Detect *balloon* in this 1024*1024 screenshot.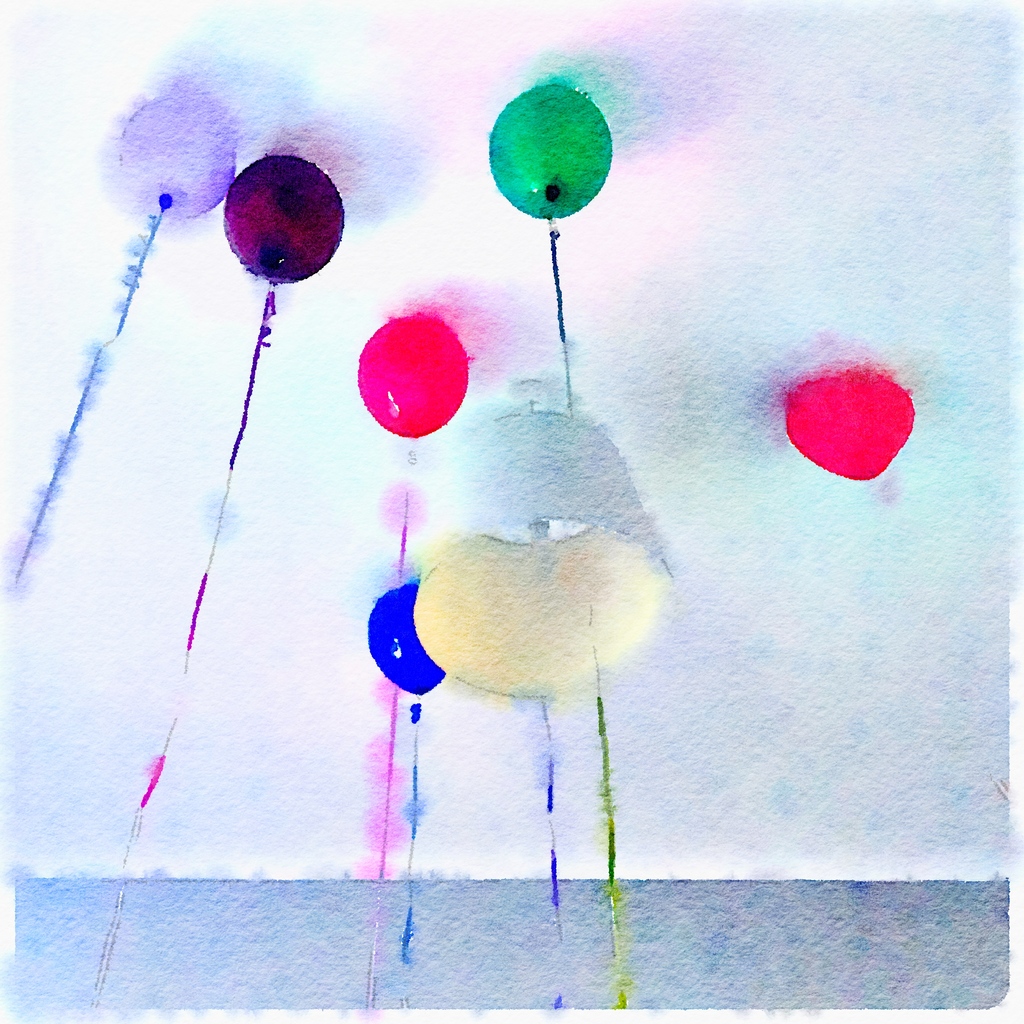
Detection: x1=222, y1=153, x2=348, y2=284.
